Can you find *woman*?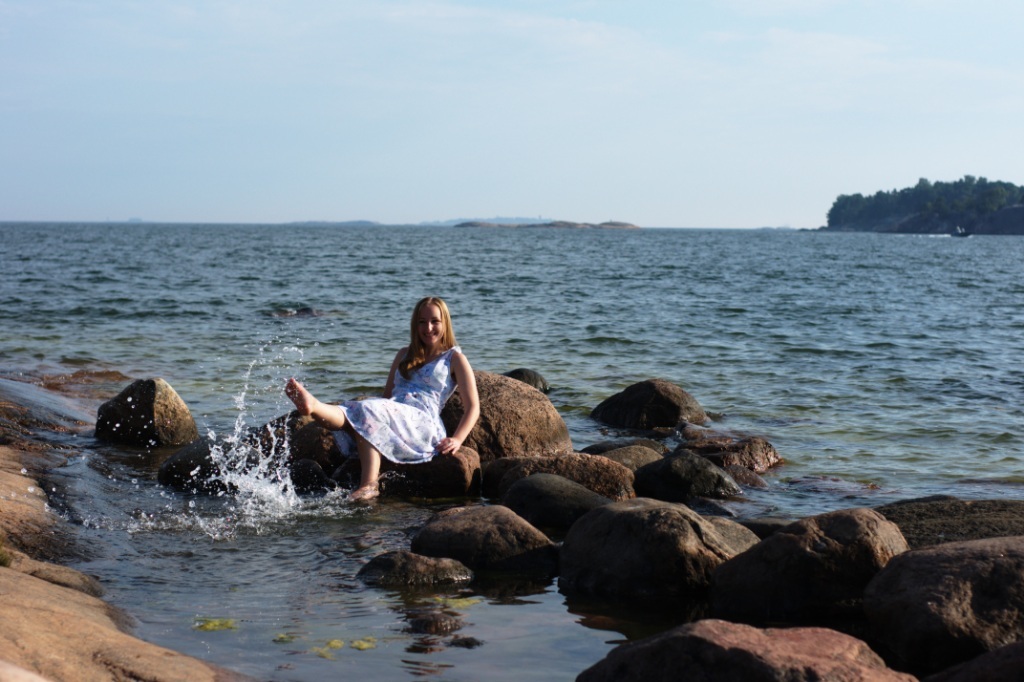
Yes, bounding box: 296/301/471/511.
